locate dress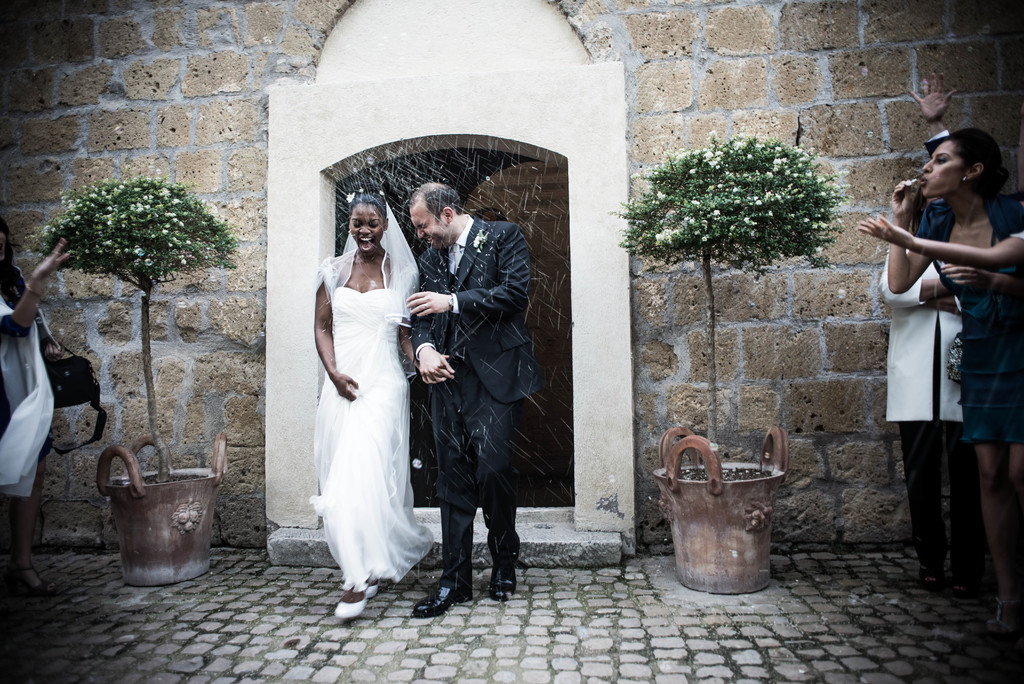
pyautogui.locateOnScreen(307, 284, 435, 597)
